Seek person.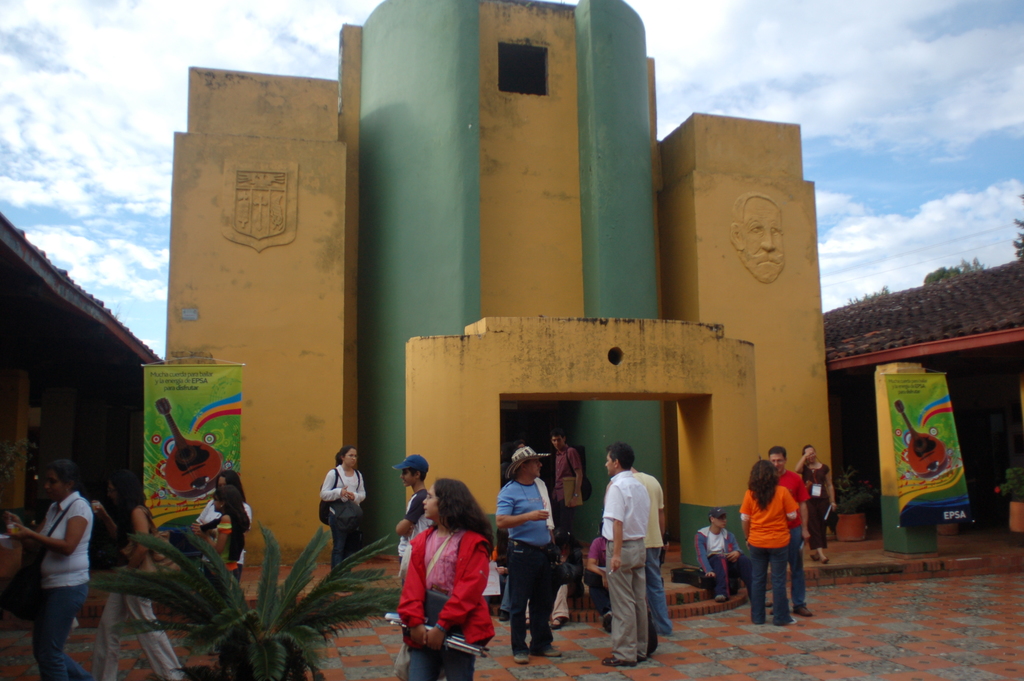
pyautogui.locateOnScreen(766, 442, 812, 615).
